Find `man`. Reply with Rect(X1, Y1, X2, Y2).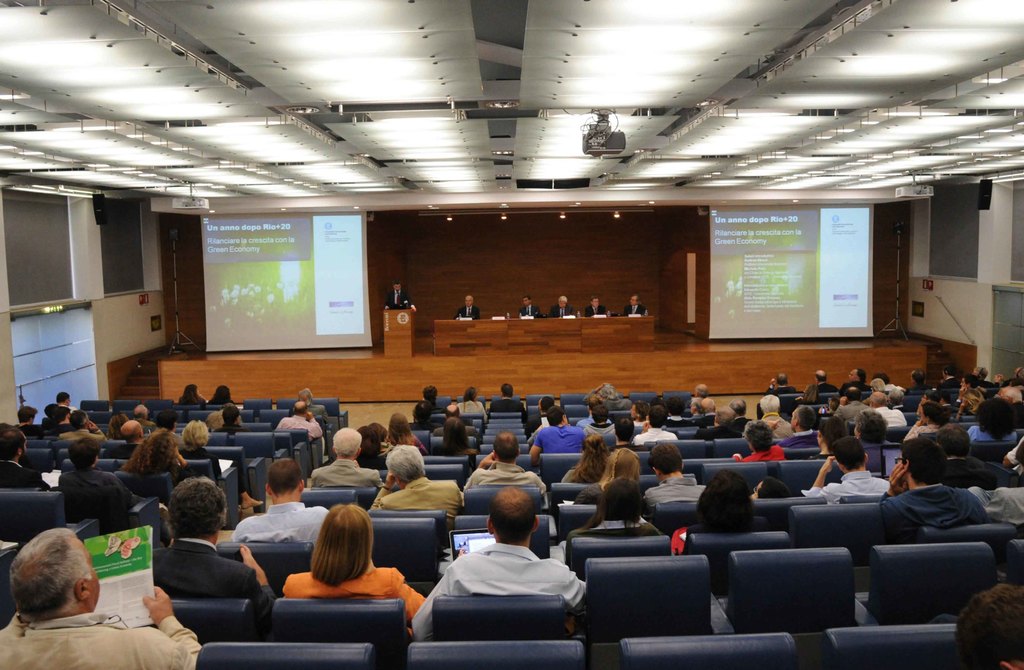
Rect(866, 391, 905, 427).
